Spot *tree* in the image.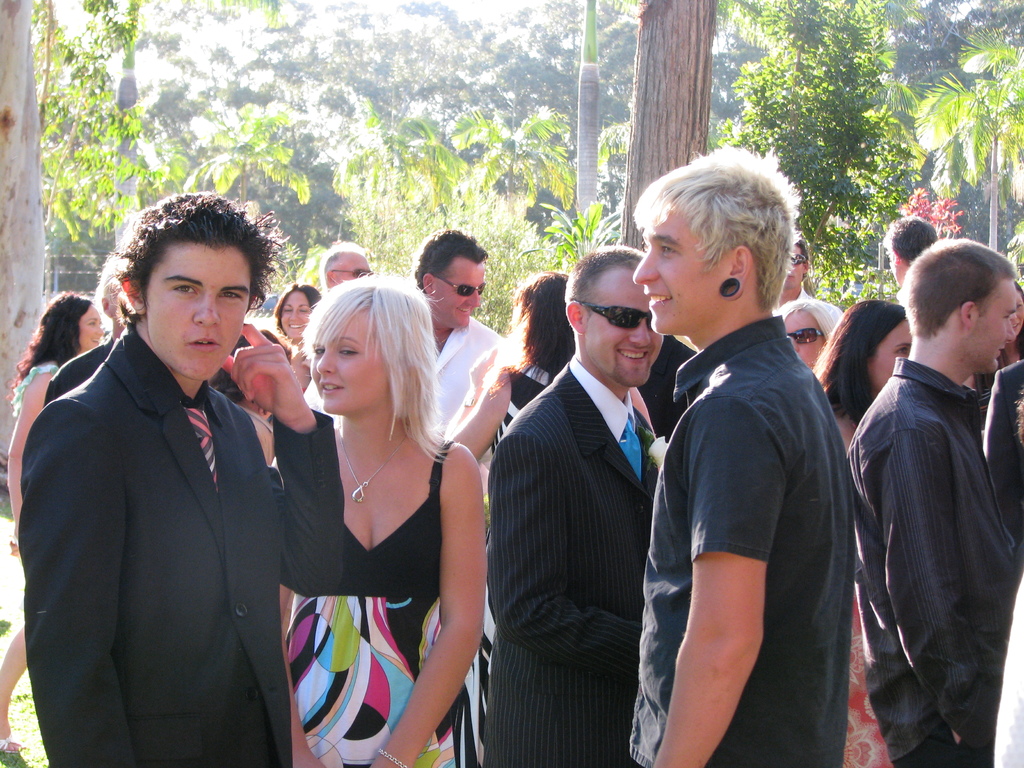
*tree* found at pyautogui.locateOnScreen(31, 0, 182, 243).
